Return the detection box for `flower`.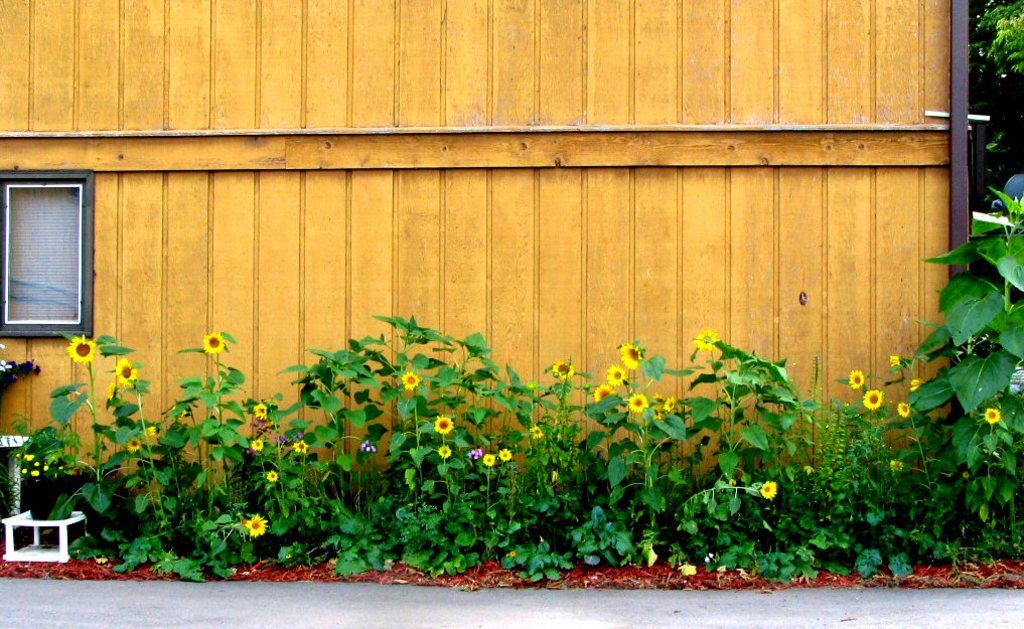
(692,330,719,350).
